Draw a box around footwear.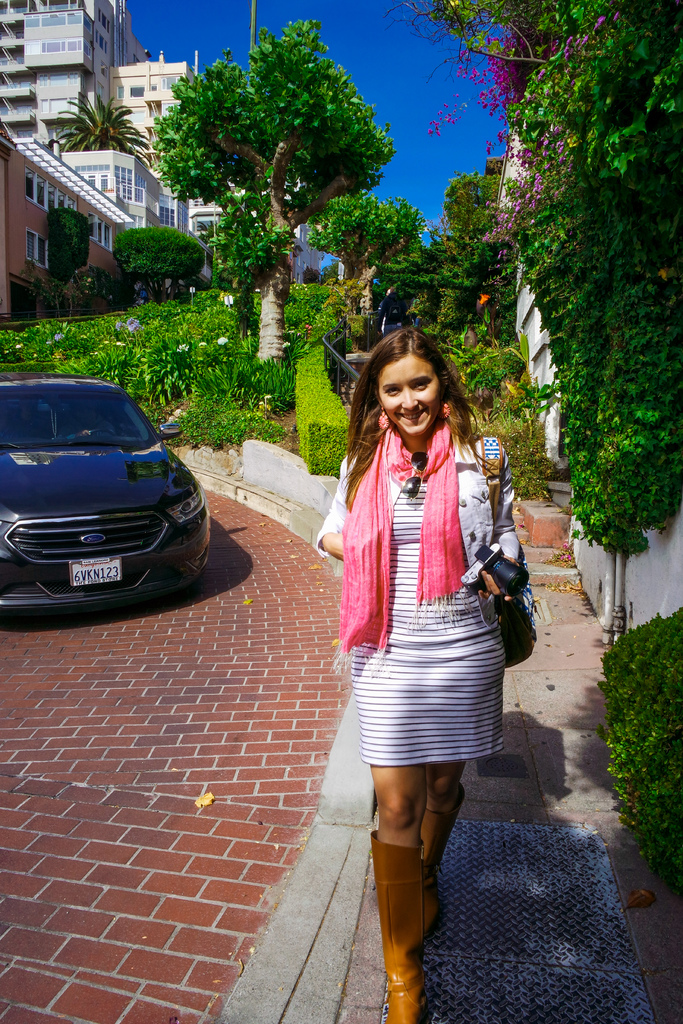
bbox(418, 796, 464, 922).
